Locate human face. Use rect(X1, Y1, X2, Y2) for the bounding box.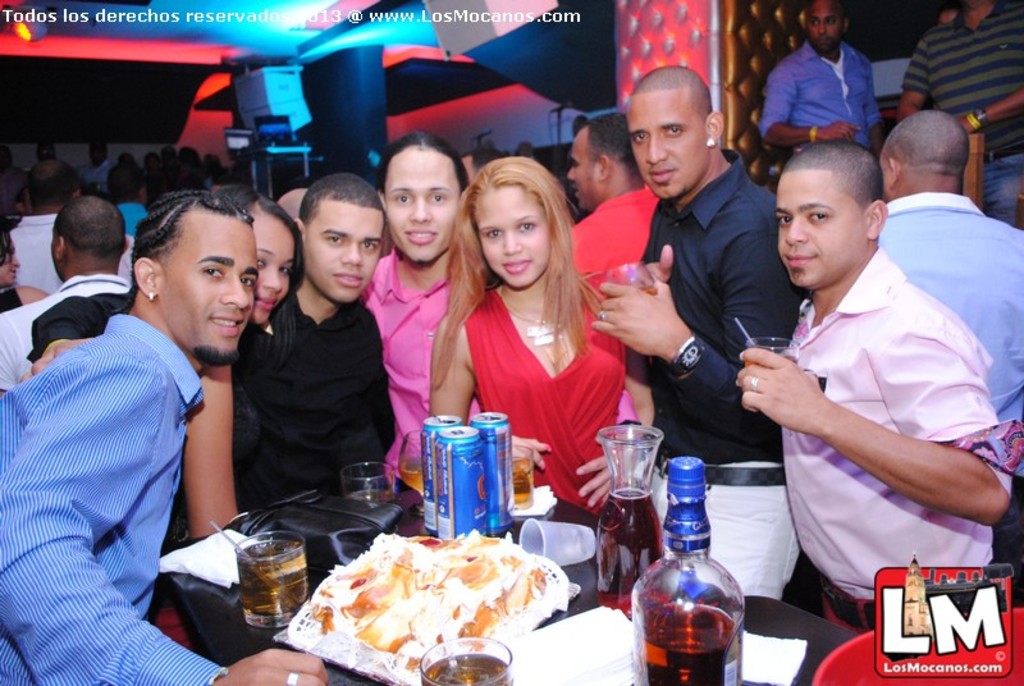
rect(0, 242, 22, 291).
